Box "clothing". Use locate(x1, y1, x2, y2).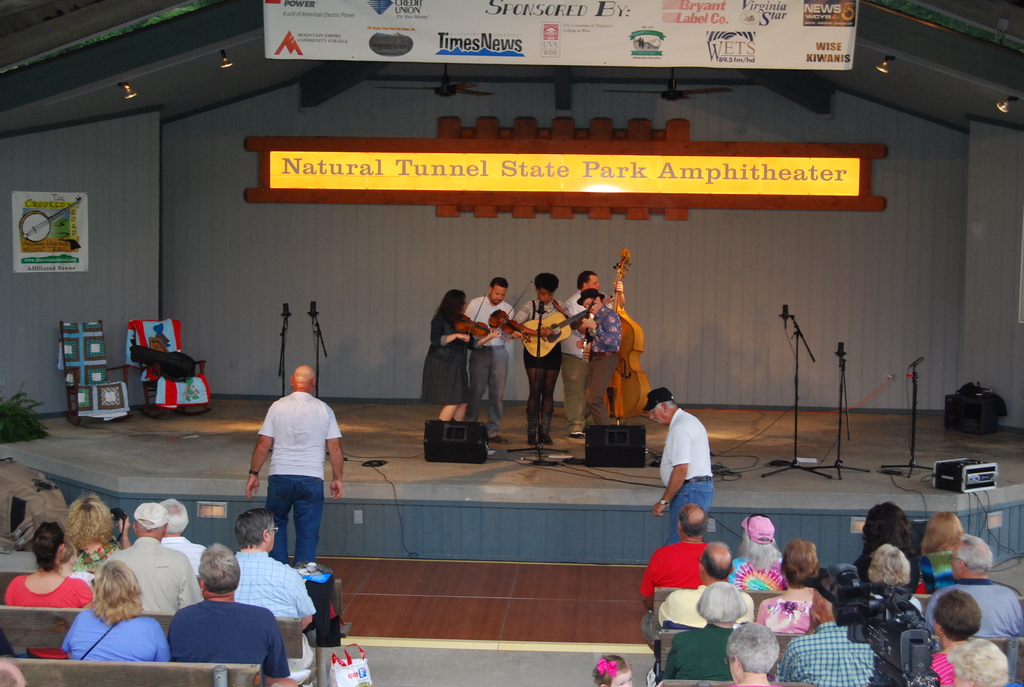
locate(257, 393, 337, 557).
